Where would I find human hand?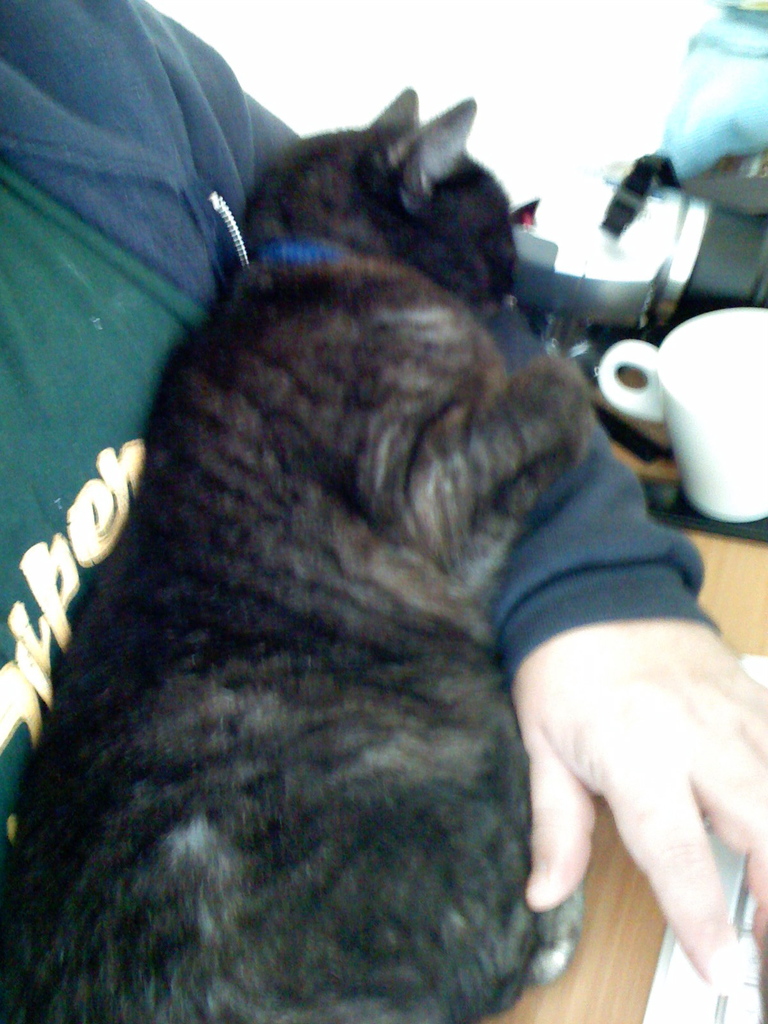
At bbox=[504, 587, 752, 979].
